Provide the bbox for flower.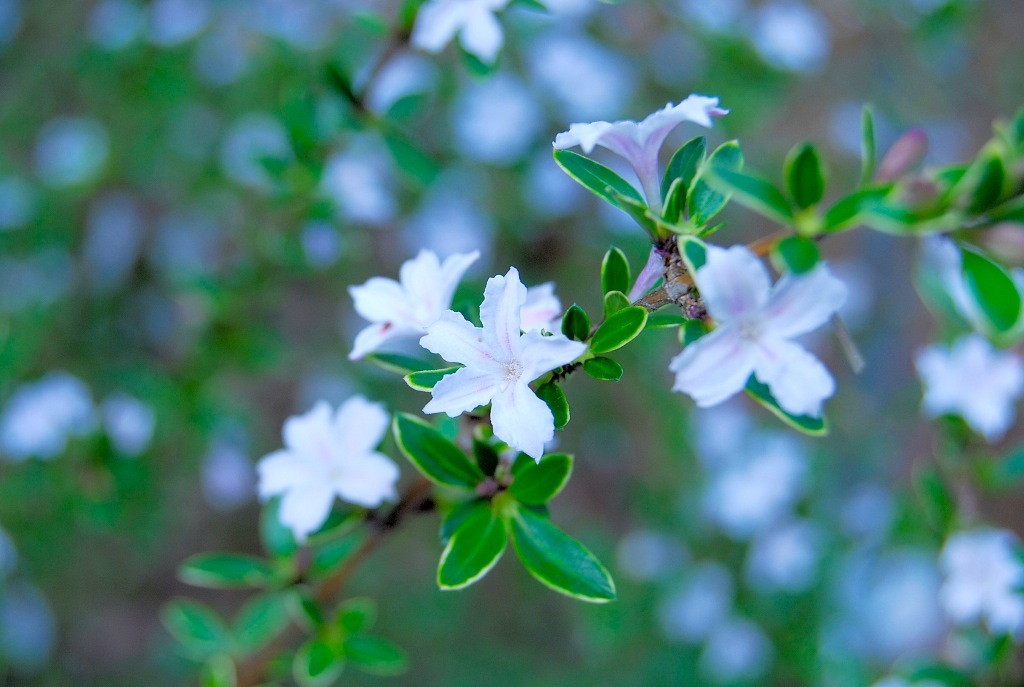
348:250:474:359.
